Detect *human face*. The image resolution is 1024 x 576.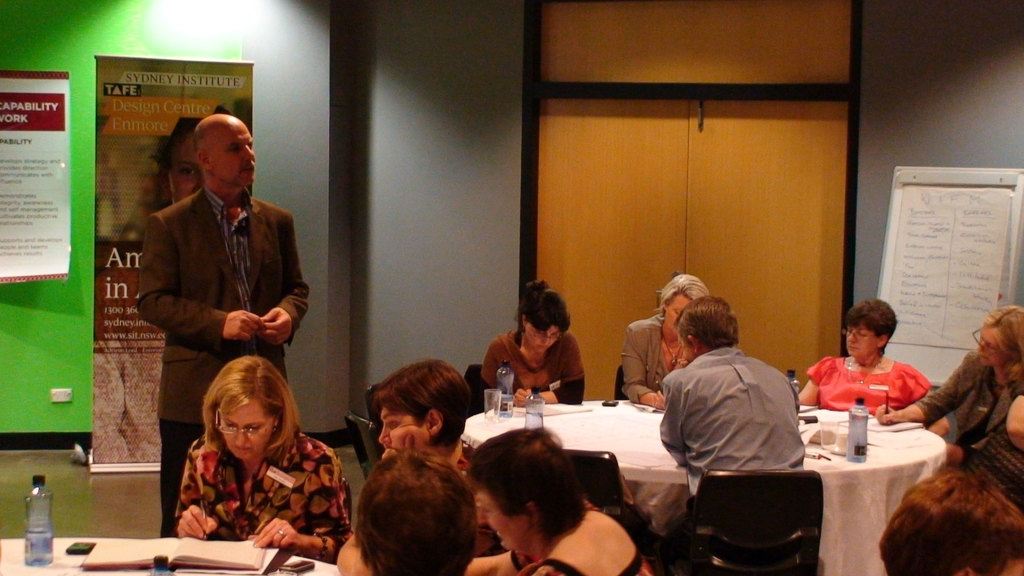
[378,408,416,450].
